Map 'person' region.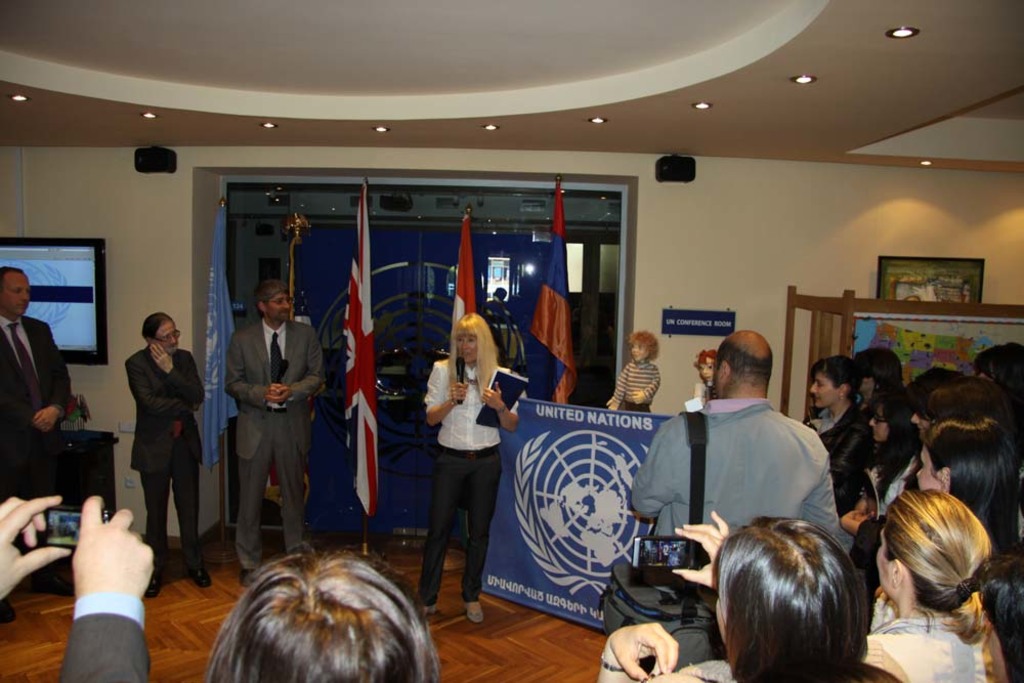
Mapped to bbox(866, 383, 904, 524).
